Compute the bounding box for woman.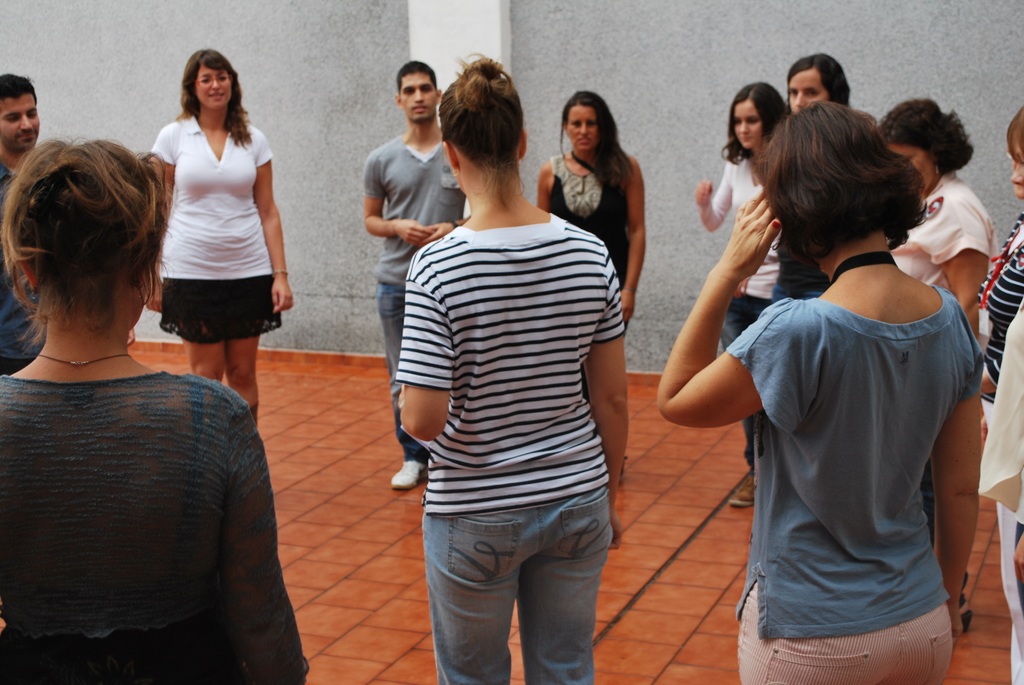
box=[130, 47, 287, 415].
